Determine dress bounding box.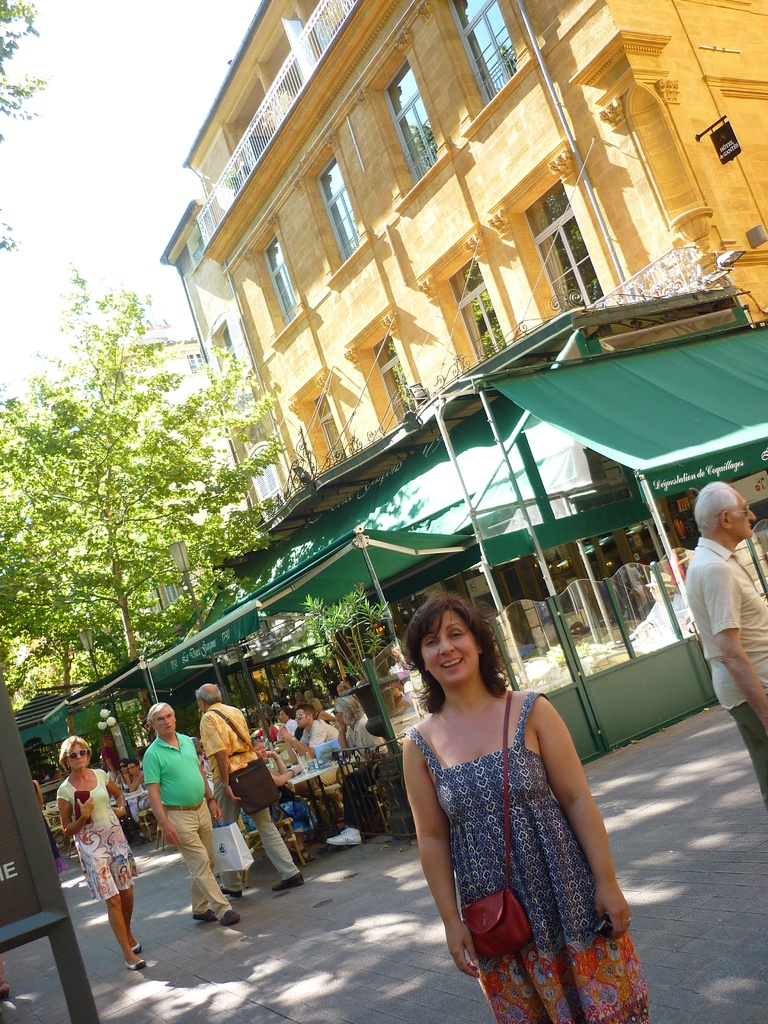
Determined: bbox=(412, 686, 646, 1023).
